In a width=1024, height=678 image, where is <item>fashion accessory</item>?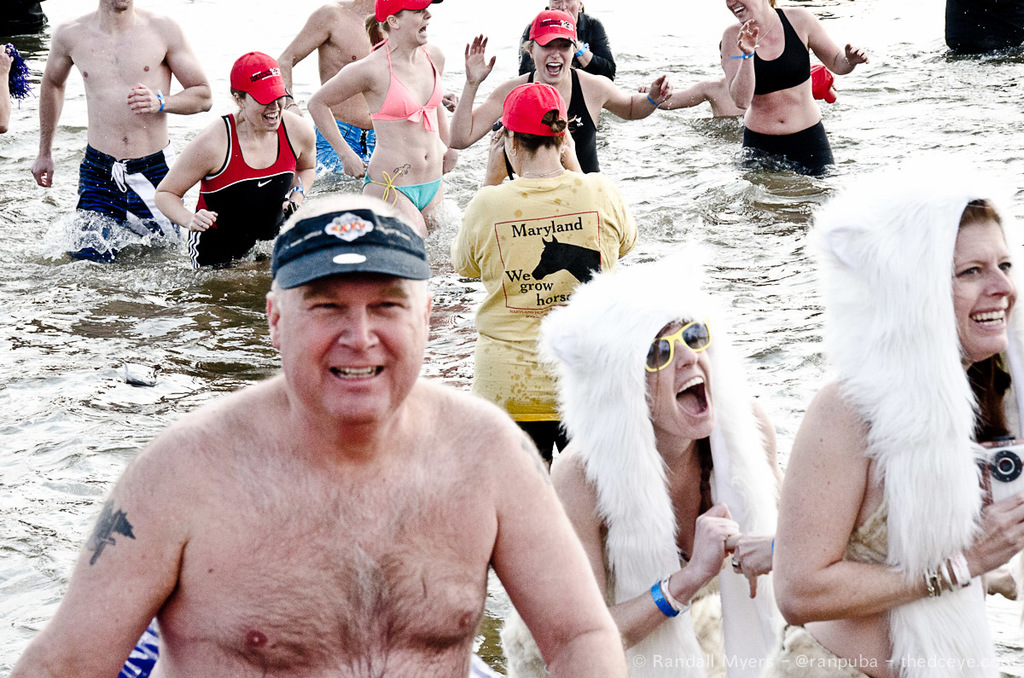
{"left": 637, "top": 319, "right": 712, "bottom": 378}.
